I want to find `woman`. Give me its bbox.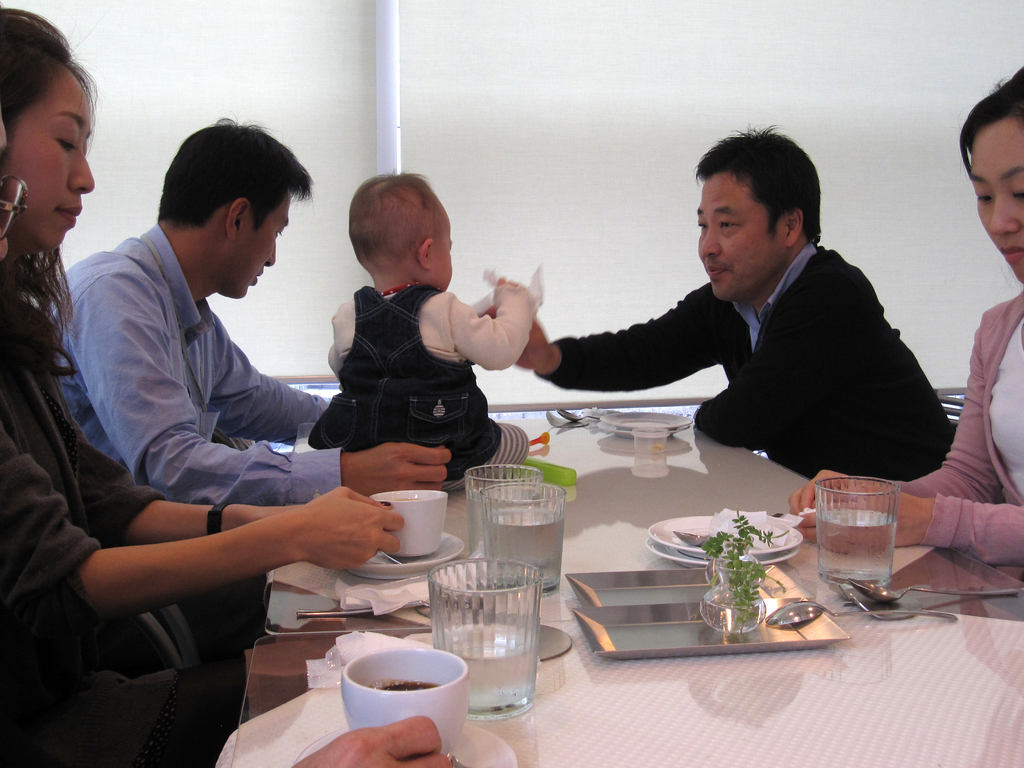
[left=0, top=0, right=408, bottom=767].
